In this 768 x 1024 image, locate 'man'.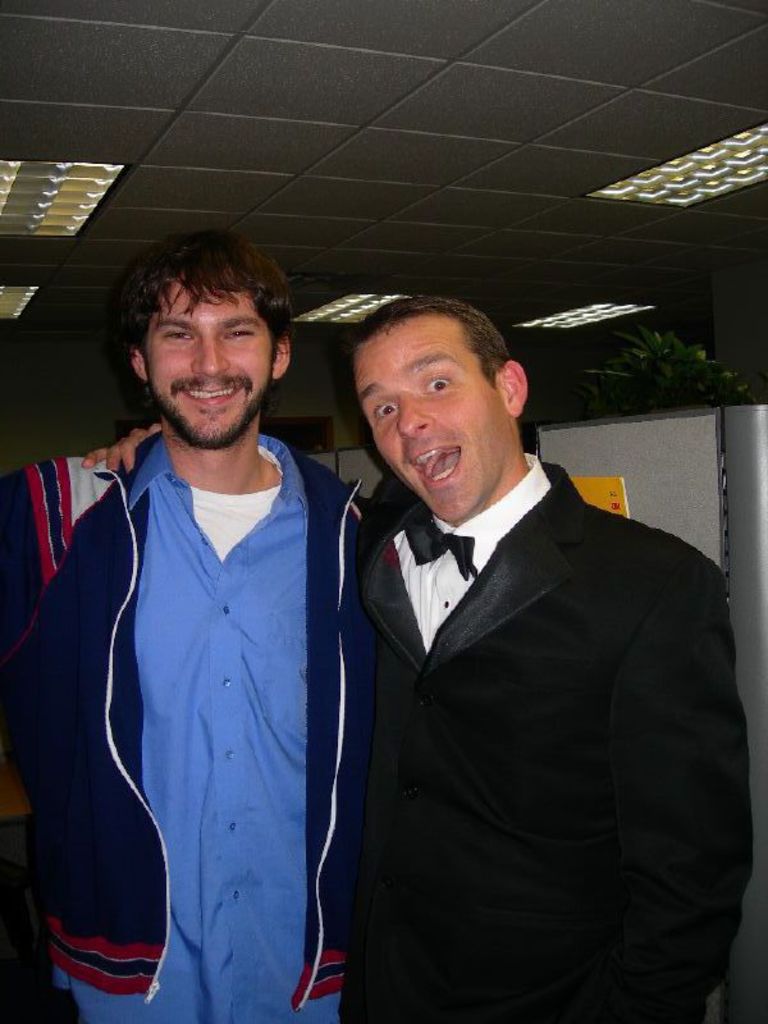
Bounding box: rect(0, 224, 380, 1023).
